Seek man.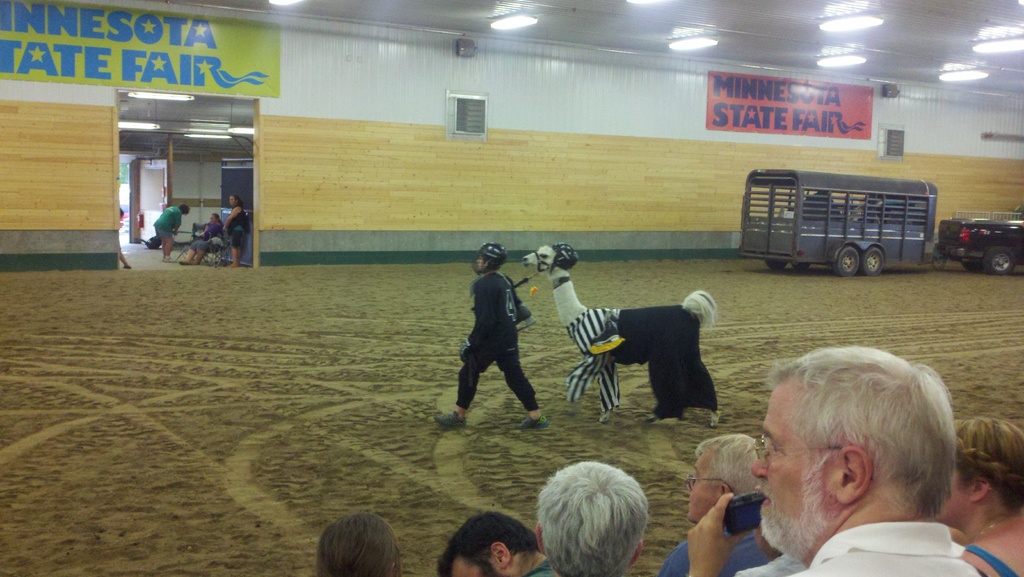
[left=182, top=211, right=227, bottom=266].
